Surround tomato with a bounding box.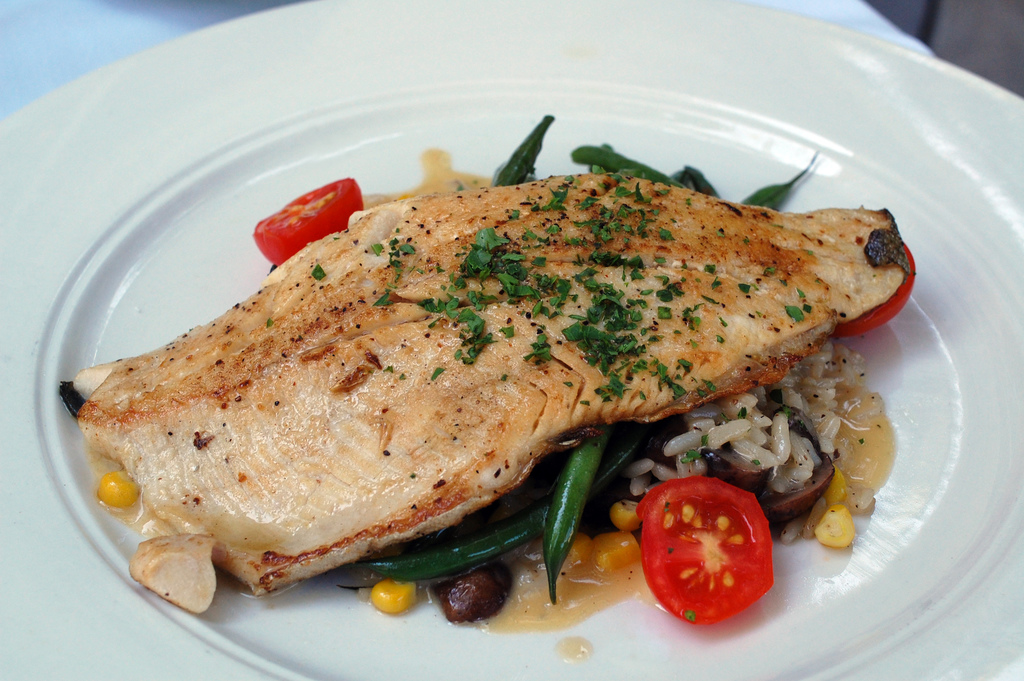
select_region(245, 170, 364, 259).
